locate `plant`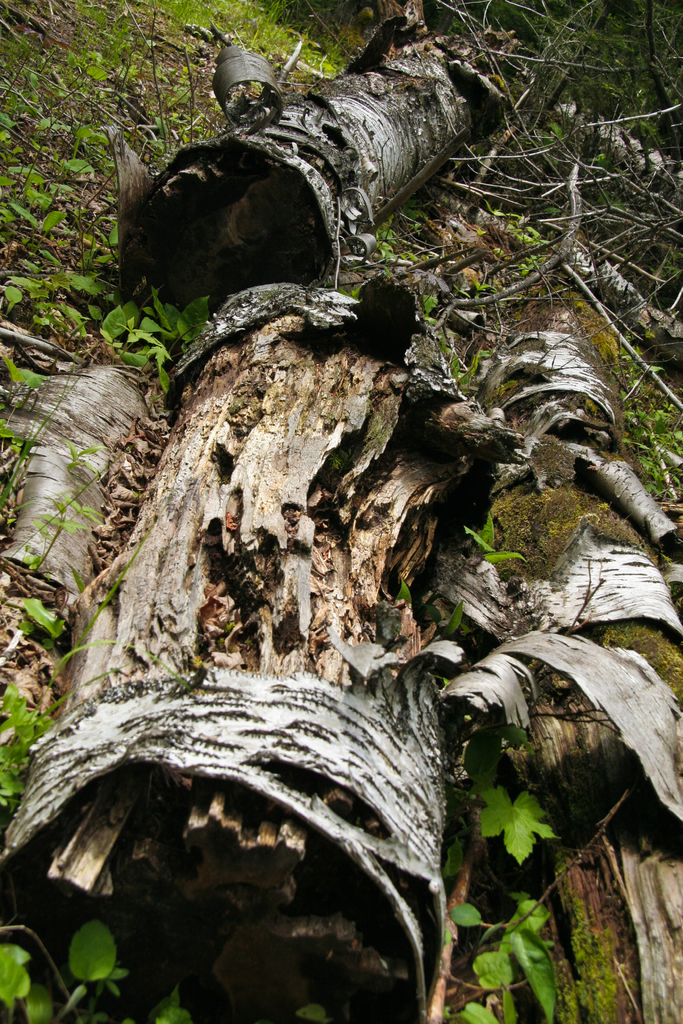
x1=0, y1=883, x2=215, y2=1018
